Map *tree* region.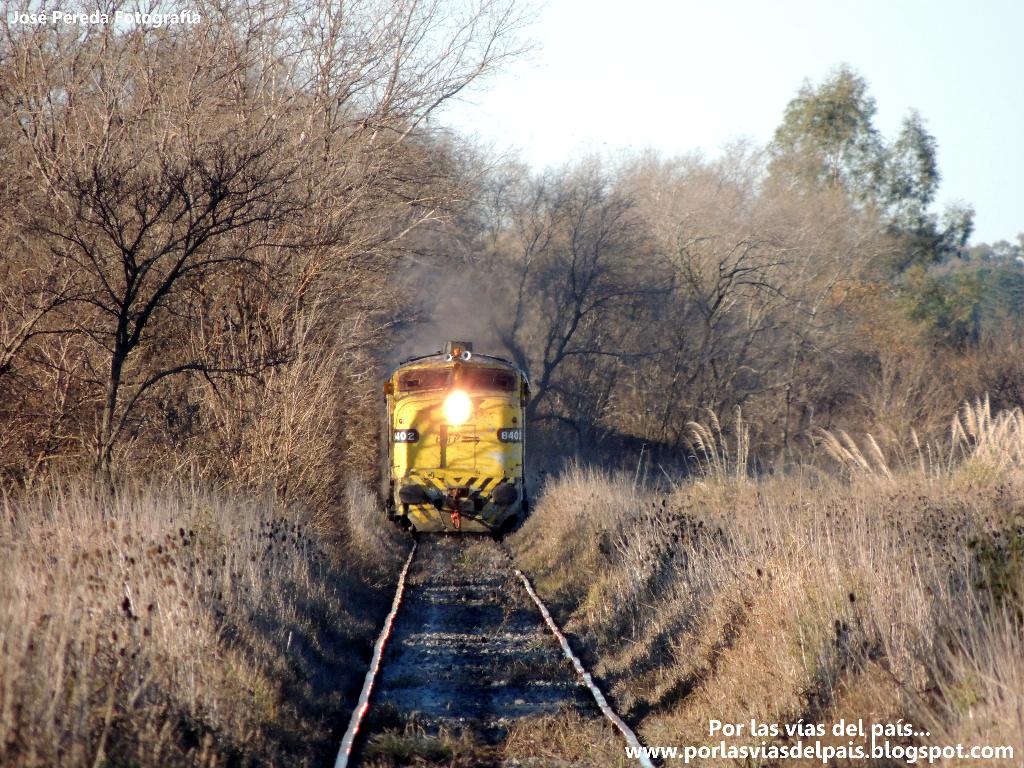
Mapped to <bbox>882, 102, 938, 241</bbox>.
